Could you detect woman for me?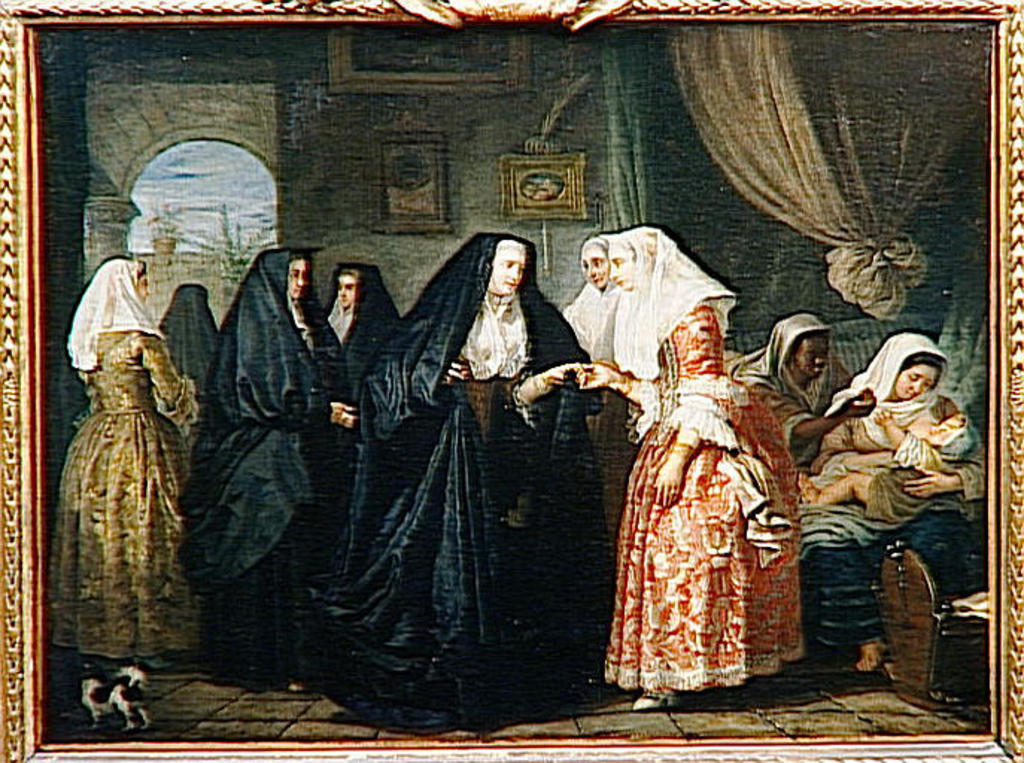
Detection result: x1=571, y1=219, x2=817, y2=726.
